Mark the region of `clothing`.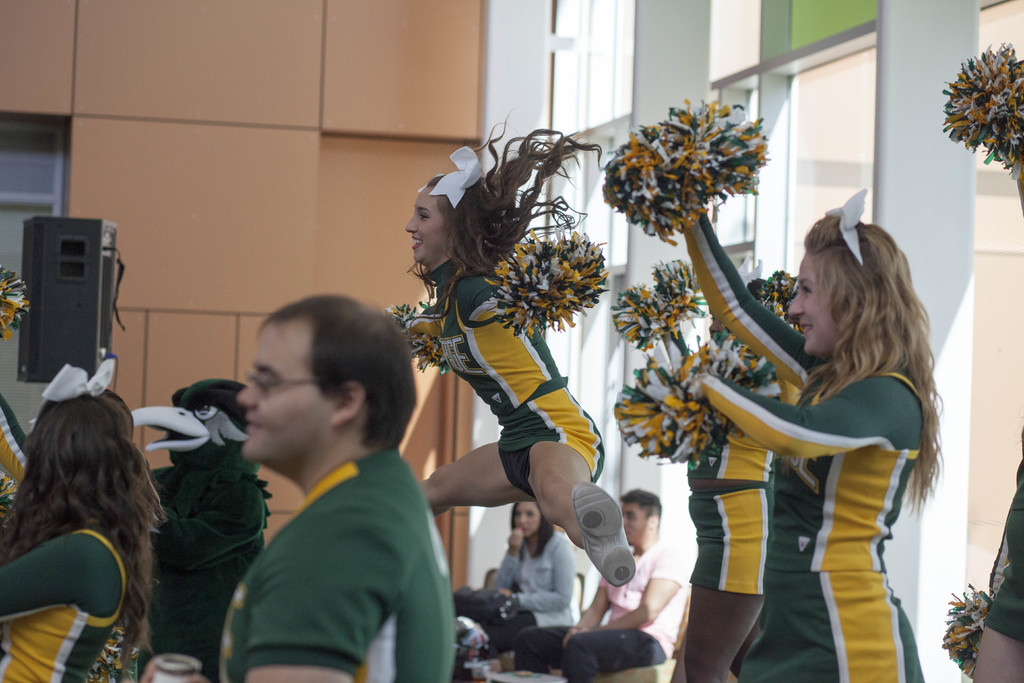
Region: <bbox>986, 433, 1023, 642</bbox>.
